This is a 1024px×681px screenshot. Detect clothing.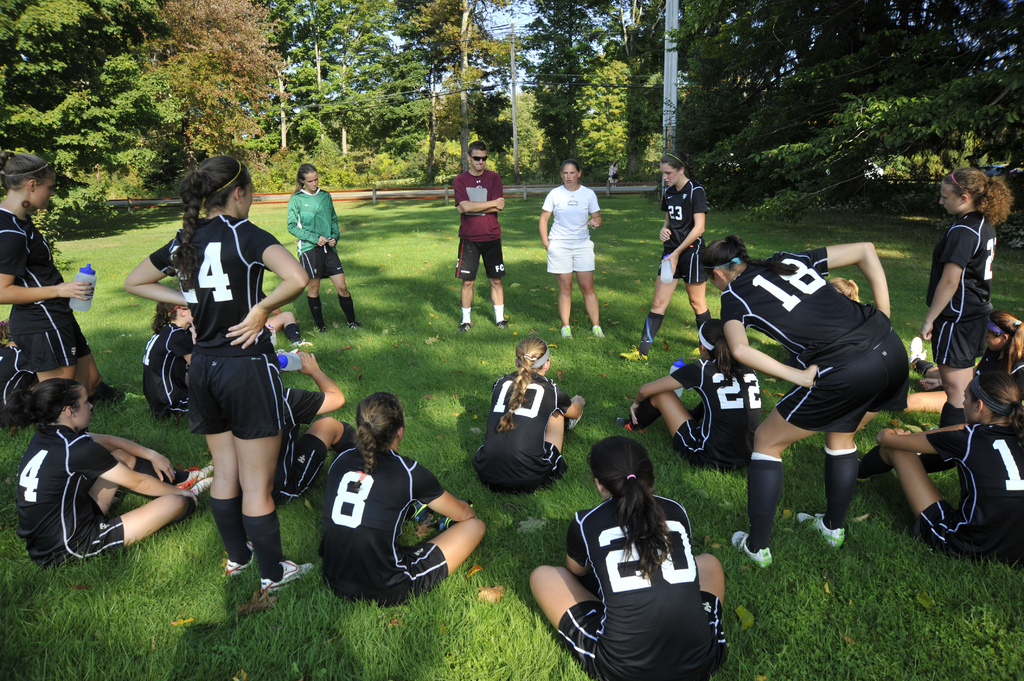
x1=544, y1=180, x2=600, y2=277.
